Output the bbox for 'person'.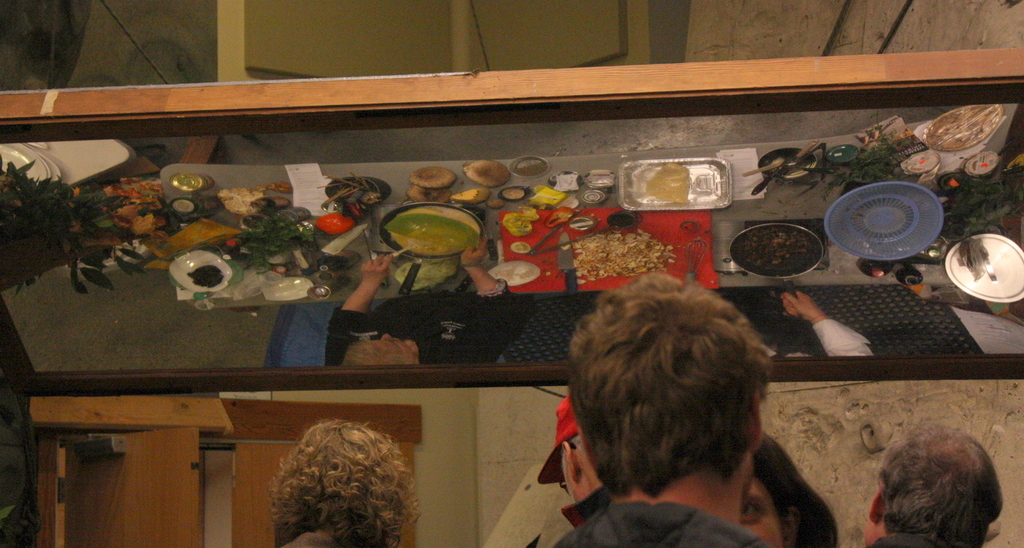
crop(534, 275, 825, 547).
